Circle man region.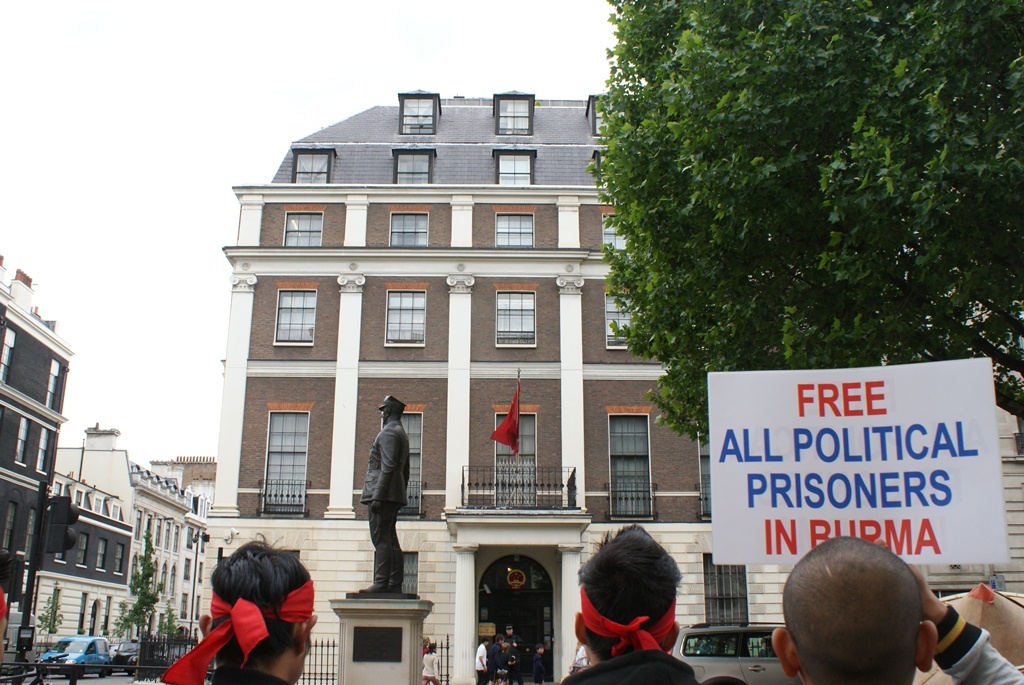
Region: box(192, 539, 323, 684).
